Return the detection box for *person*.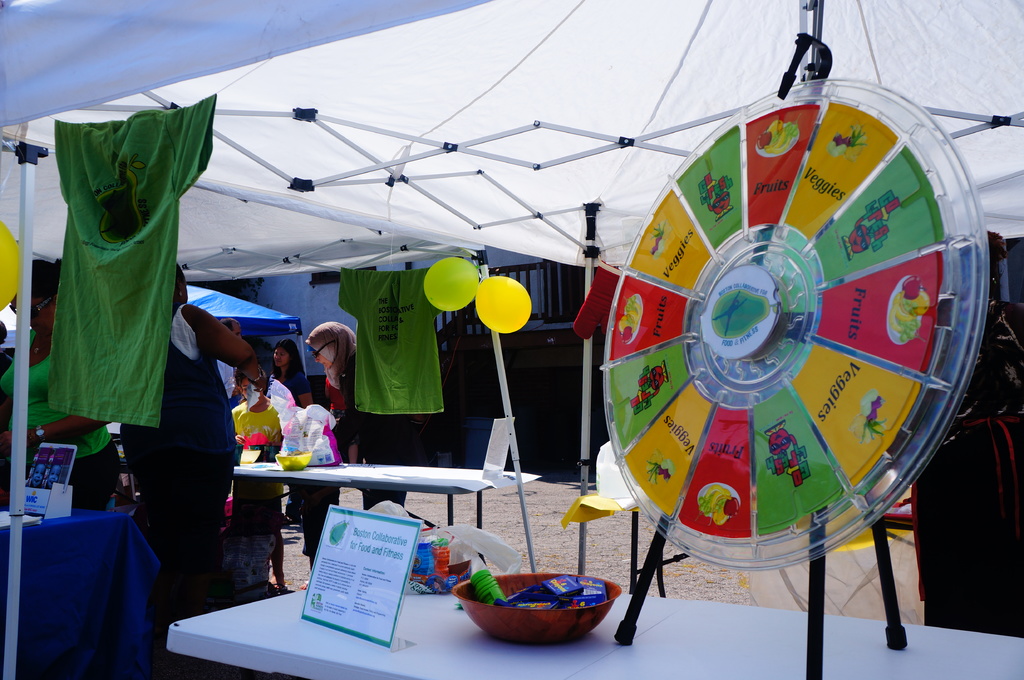
[x1=207, y1=313, x2=257, y2=431].
